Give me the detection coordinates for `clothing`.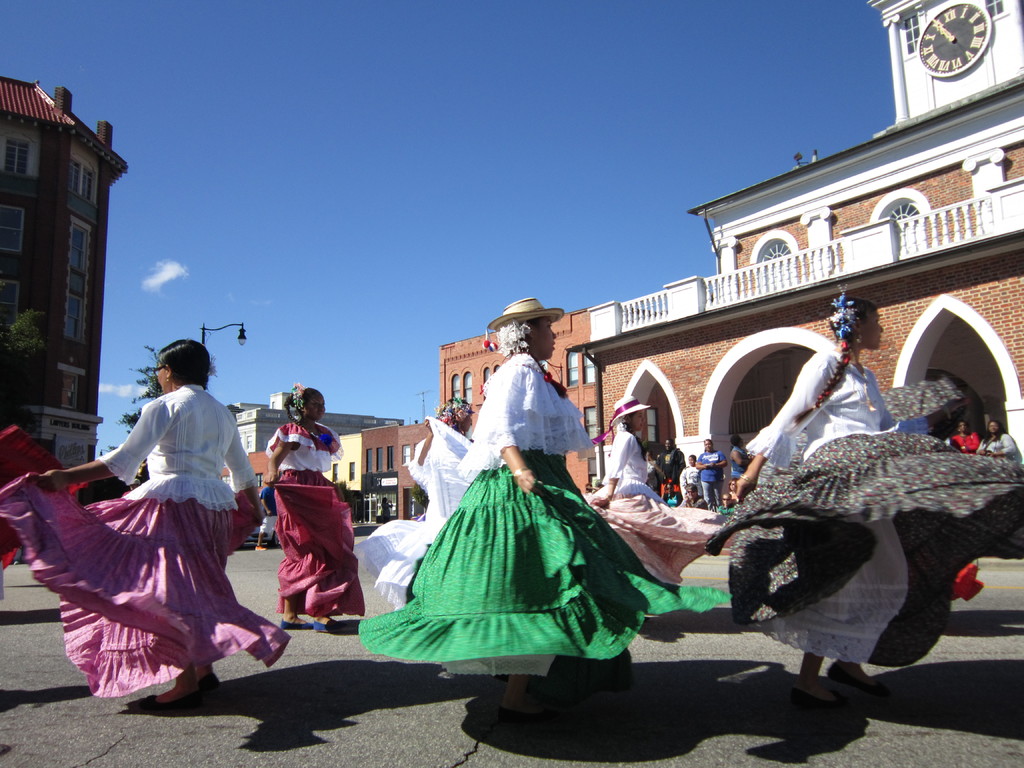
580, 417, 761, 590.
